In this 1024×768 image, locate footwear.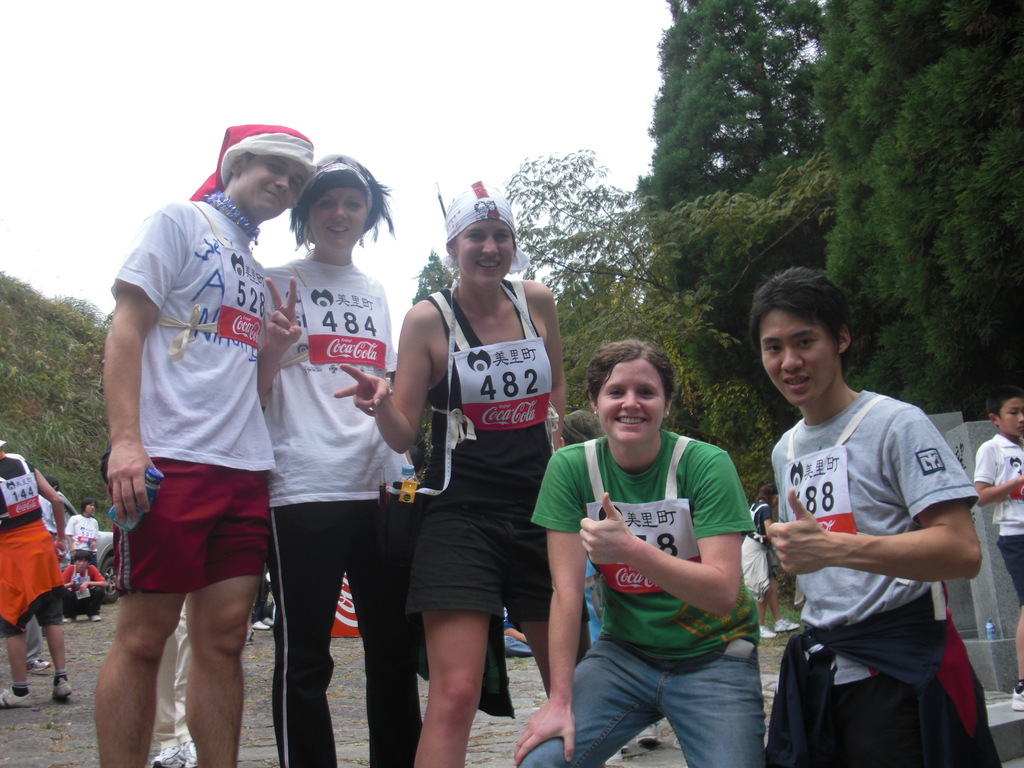
Bounding box: crop(175, 735, 197, 767).
